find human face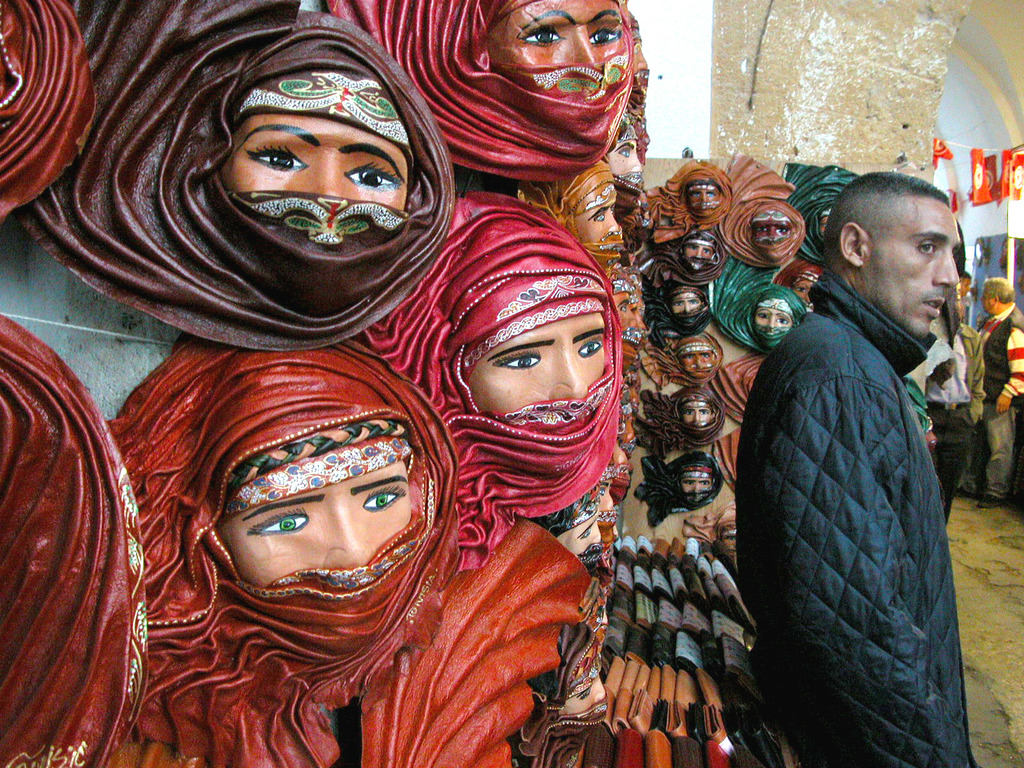
detection(752, 307, 793, 328)
